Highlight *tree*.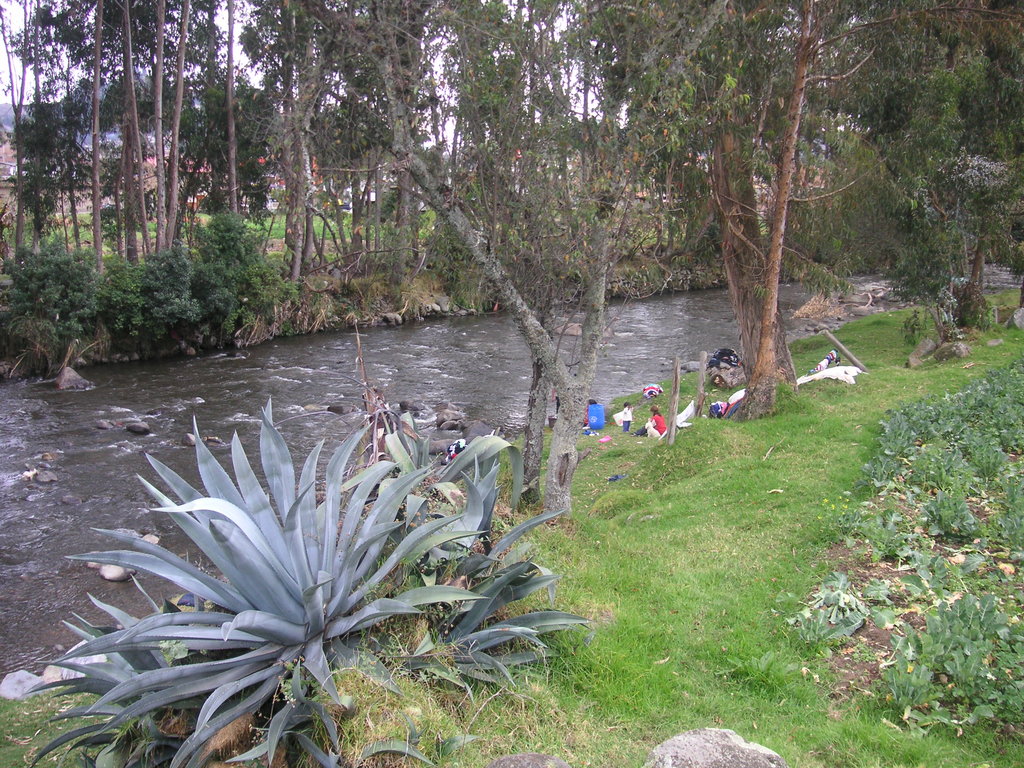
Highlighted region: x1=883 y1=43 x2=1023 y2=327.
